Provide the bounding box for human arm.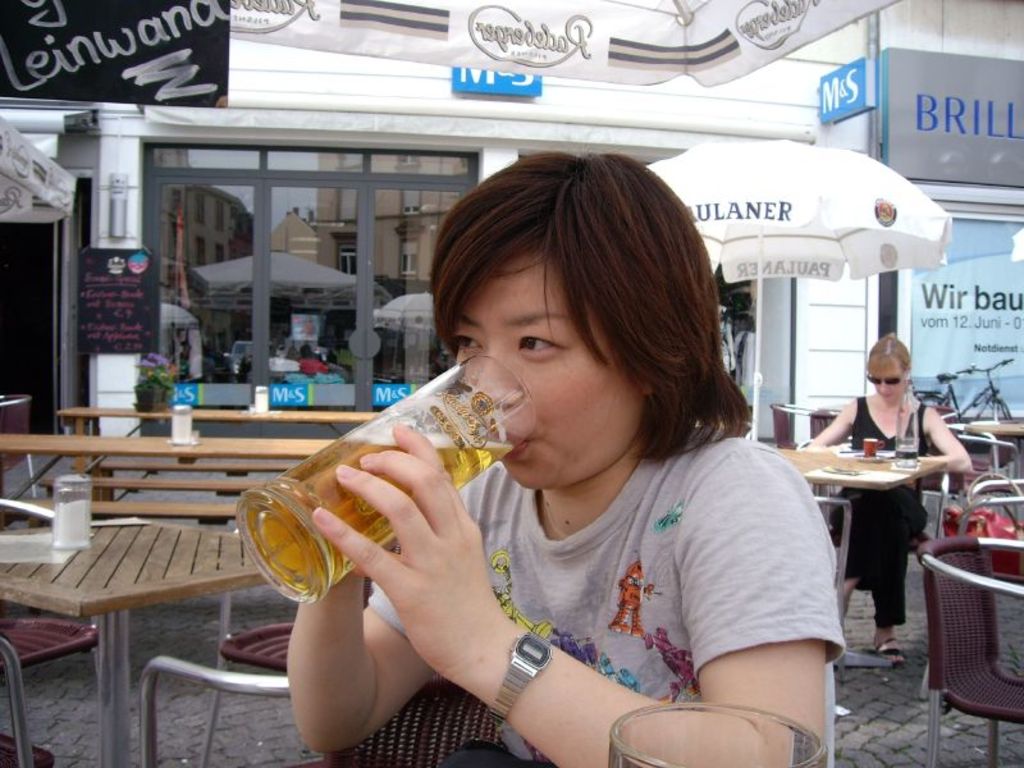
rect(311, 419, 829, 767).
